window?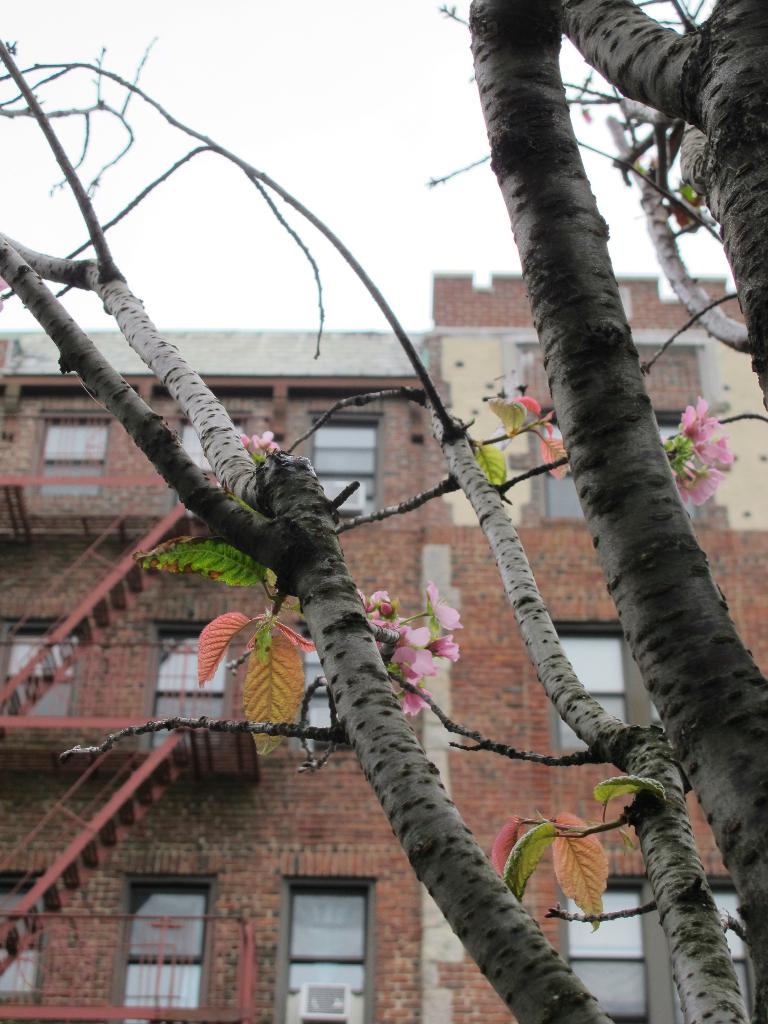
[x1=36, y1=412, x2=108, y2=495]
